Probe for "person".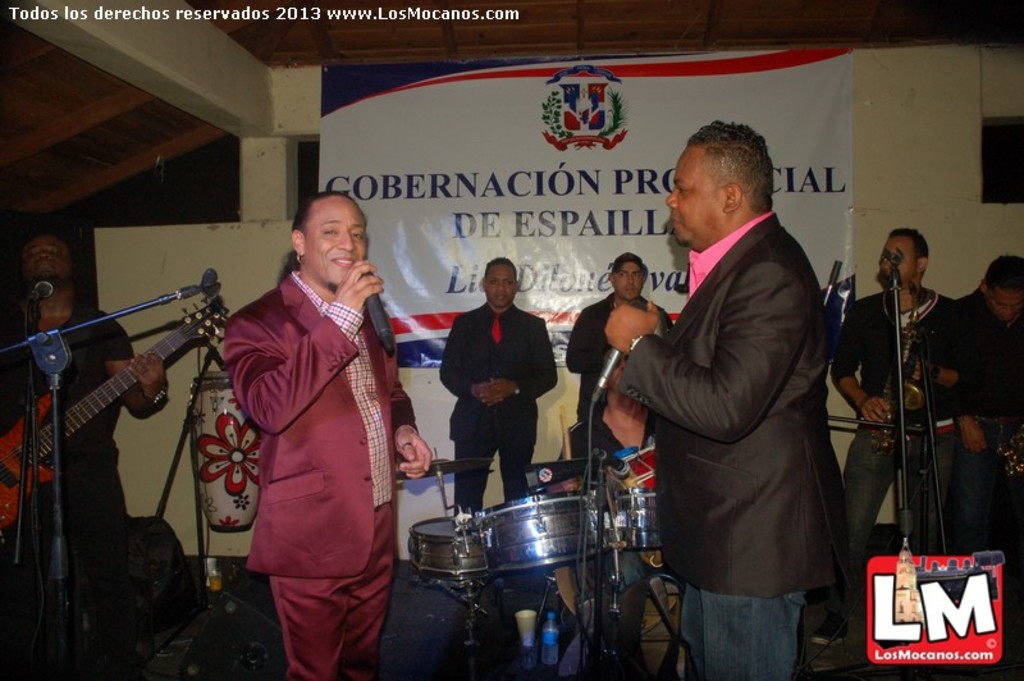
Probe result: 570, 243, 667, 458.
